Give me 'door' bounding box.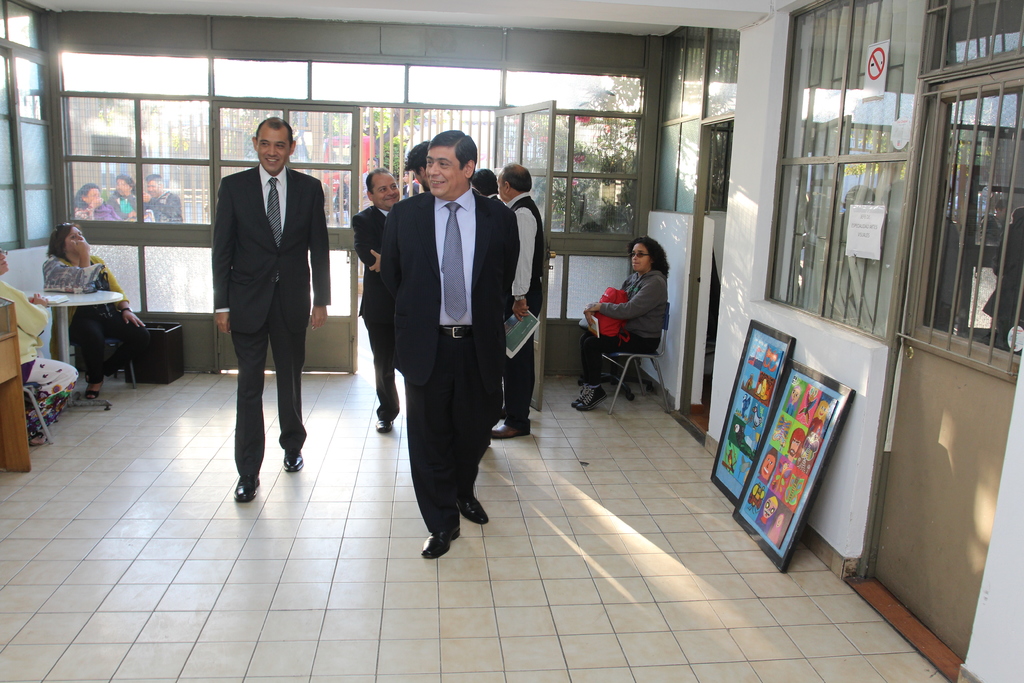
(492, 99, 554, 413).
